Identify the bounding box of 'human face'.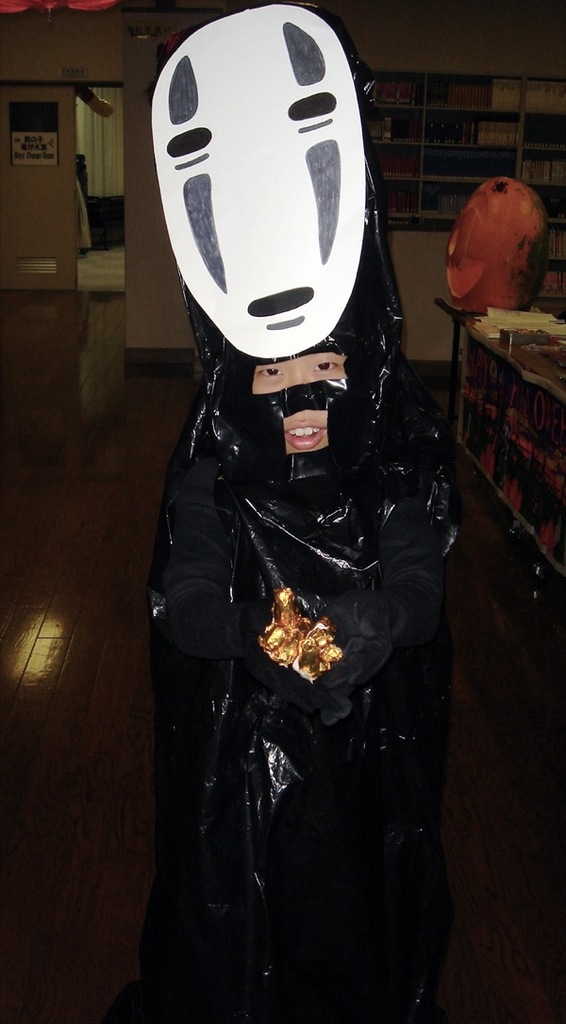
region(249, 356, 344, 454).
